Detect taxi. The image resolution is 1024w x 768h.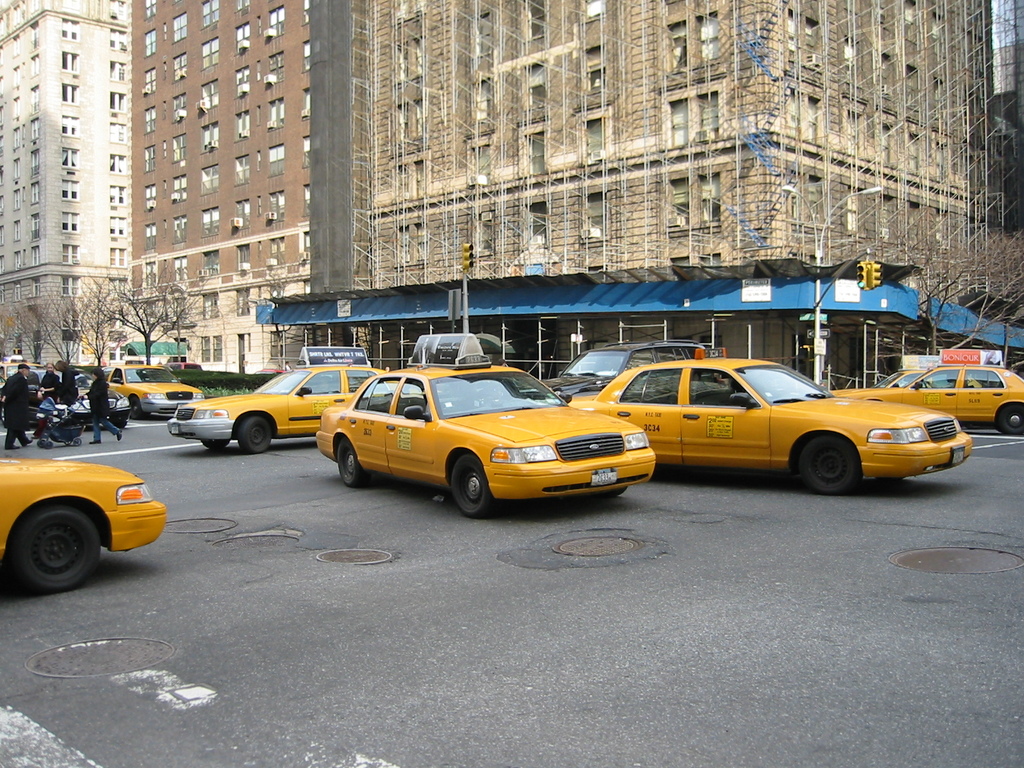
826/349/1023/434.
